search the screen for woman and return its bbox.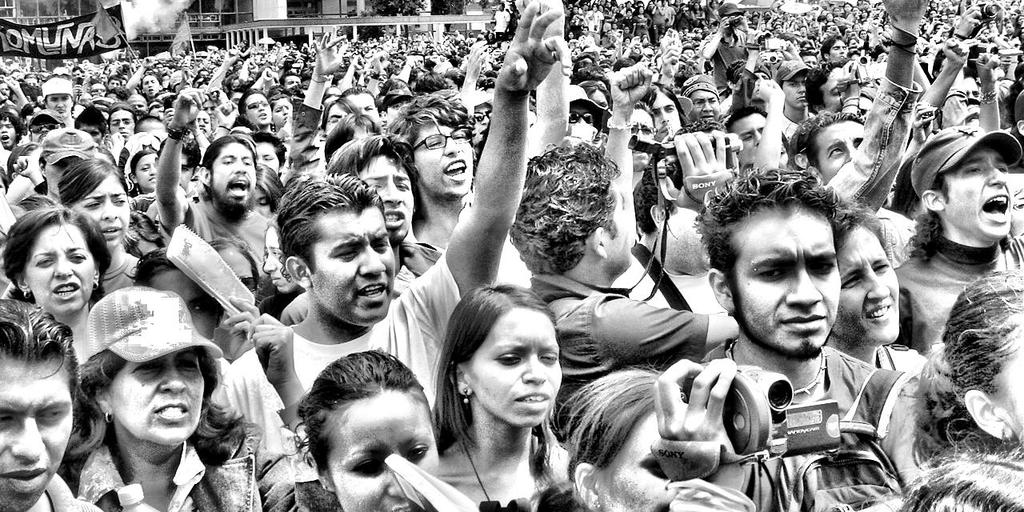
Found: l=0, t=206, r=131, b=391.
